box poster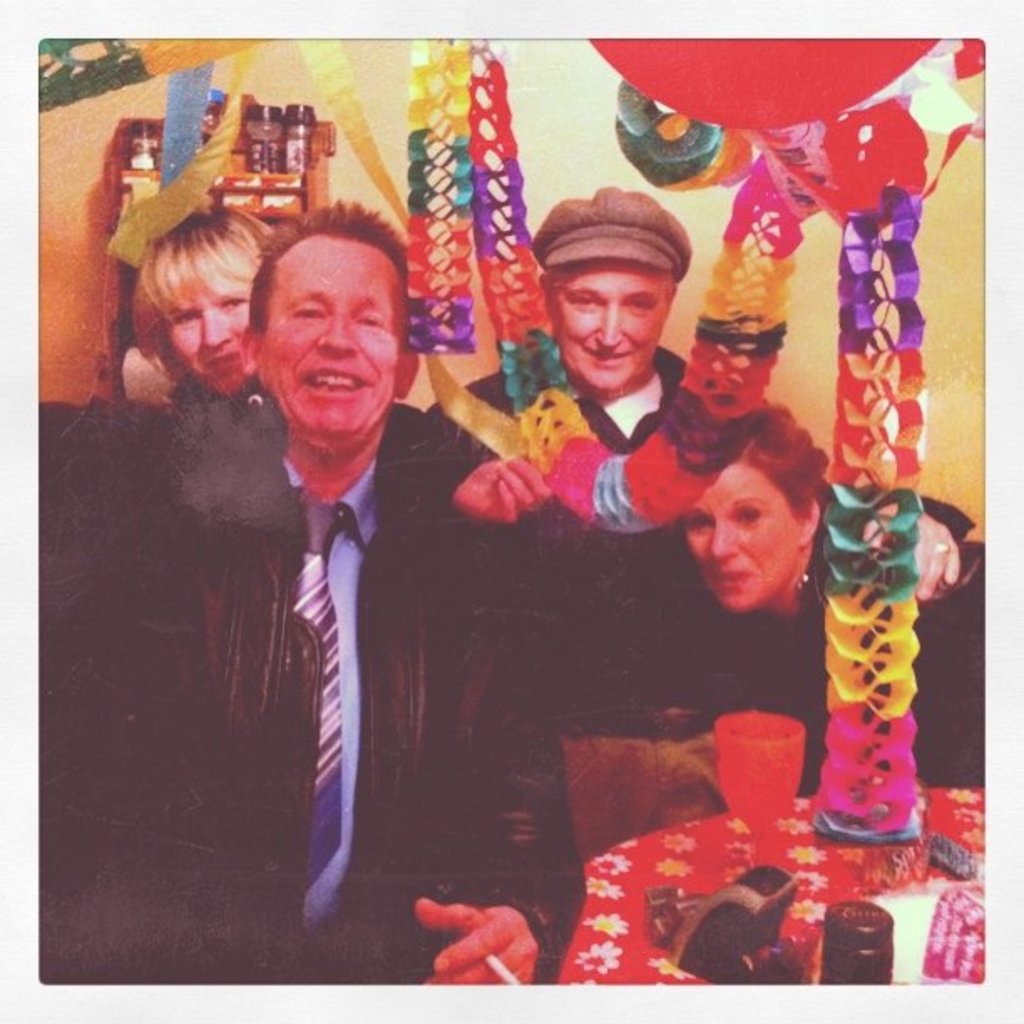
bbox=(40, 33, 986, 991)
